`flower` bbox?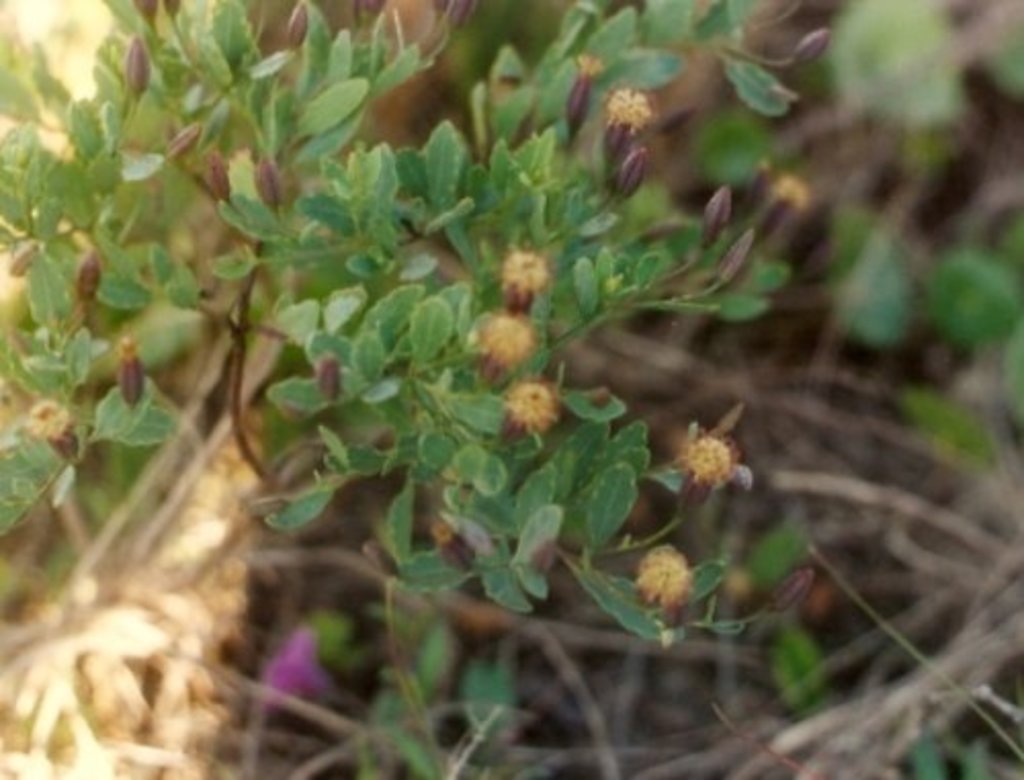
<region>575, 49, 604, 78</region>
